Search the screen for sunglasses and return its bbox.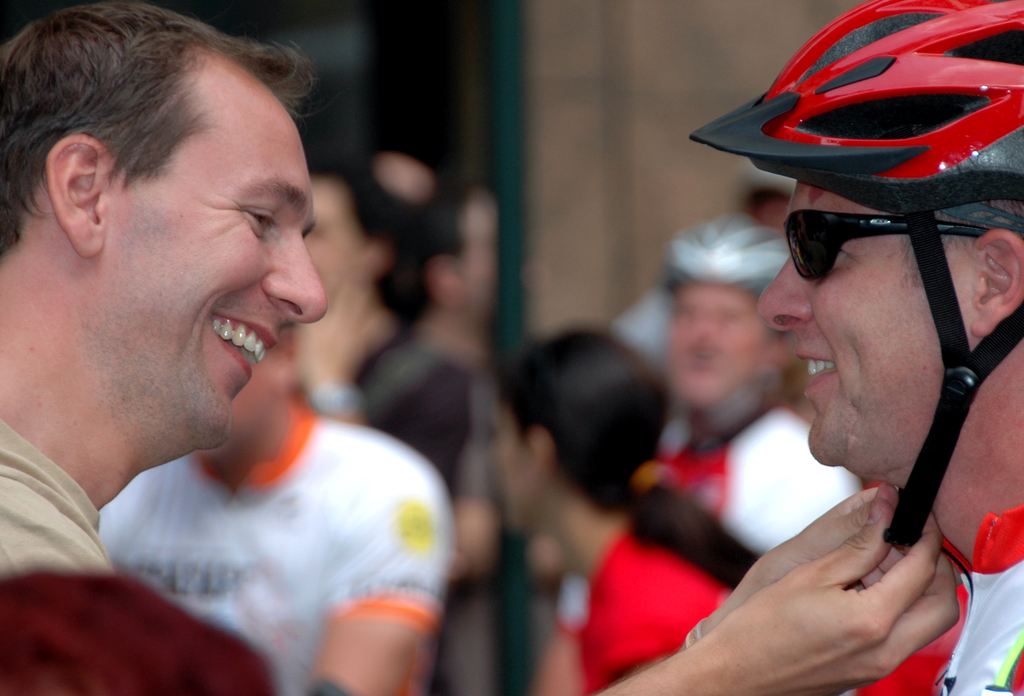
Found: locate(781, 207, 991, 279).
